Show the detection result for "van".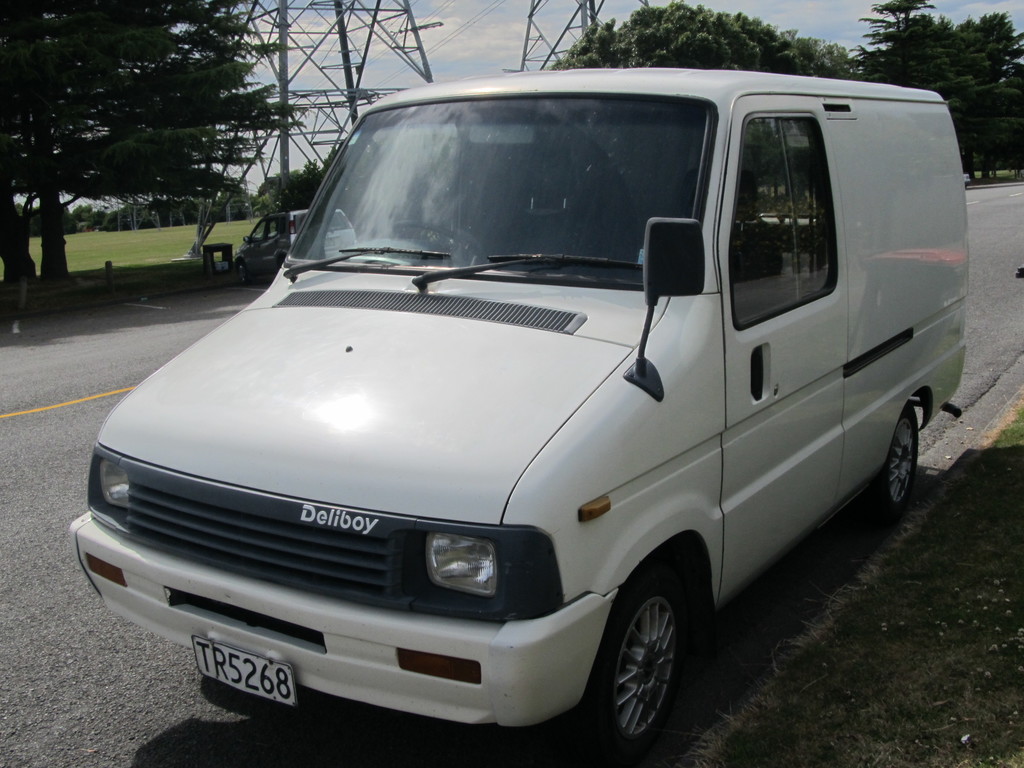
(x1=72, y1=60, x2=968, y2=744).
